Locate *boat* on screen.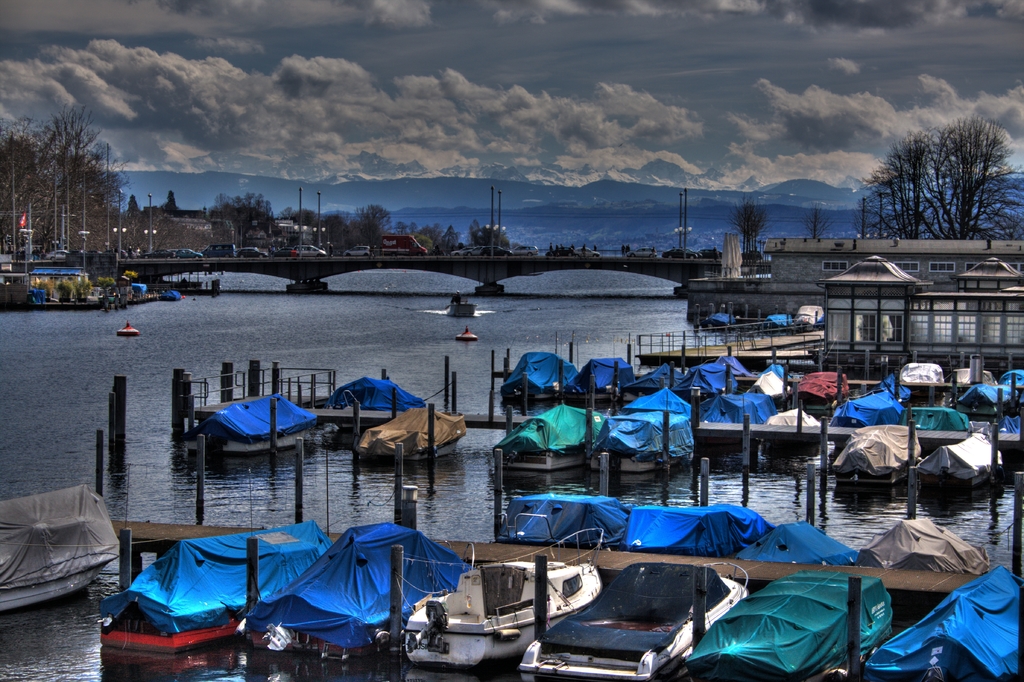
On screen at Rect(184, 395, 337, 458).
